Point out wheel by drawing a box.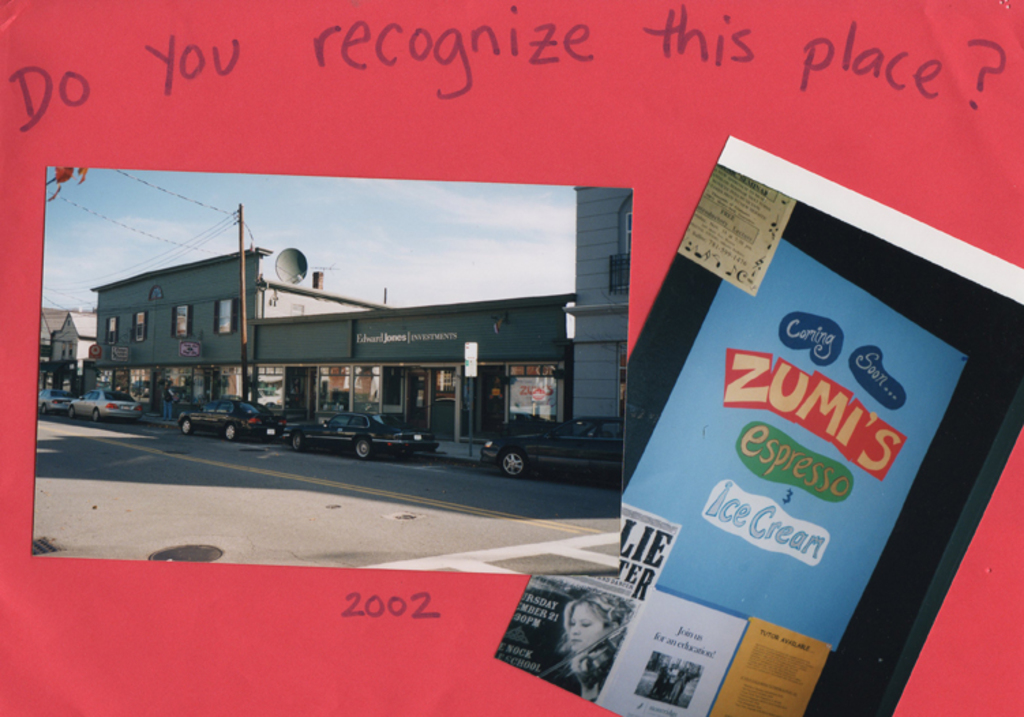
225 420 237 442.
